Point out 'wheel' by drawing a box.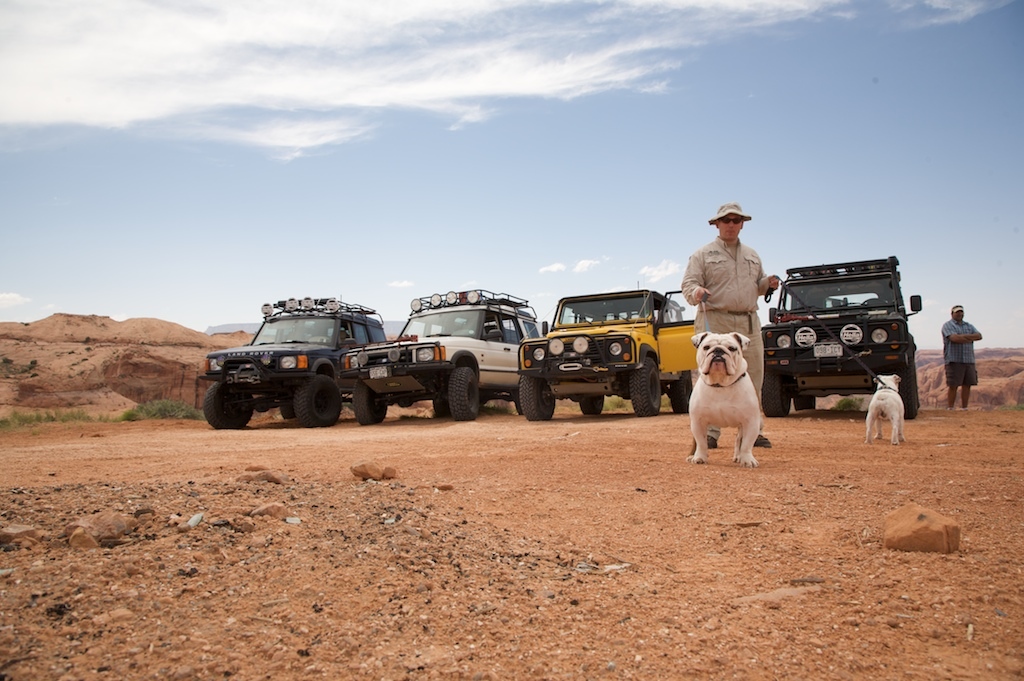
Rect(621, 358, 666, 415).
